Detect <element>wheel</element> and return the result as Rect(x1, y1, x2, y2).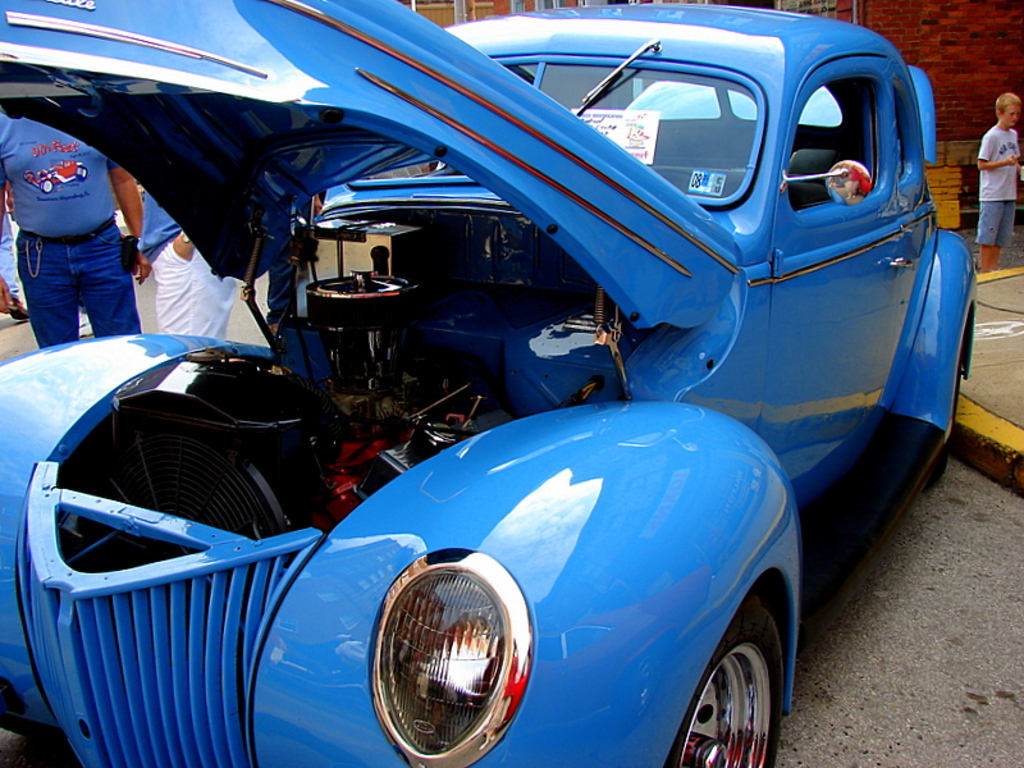
Rect(666, 581, 806, 765).
